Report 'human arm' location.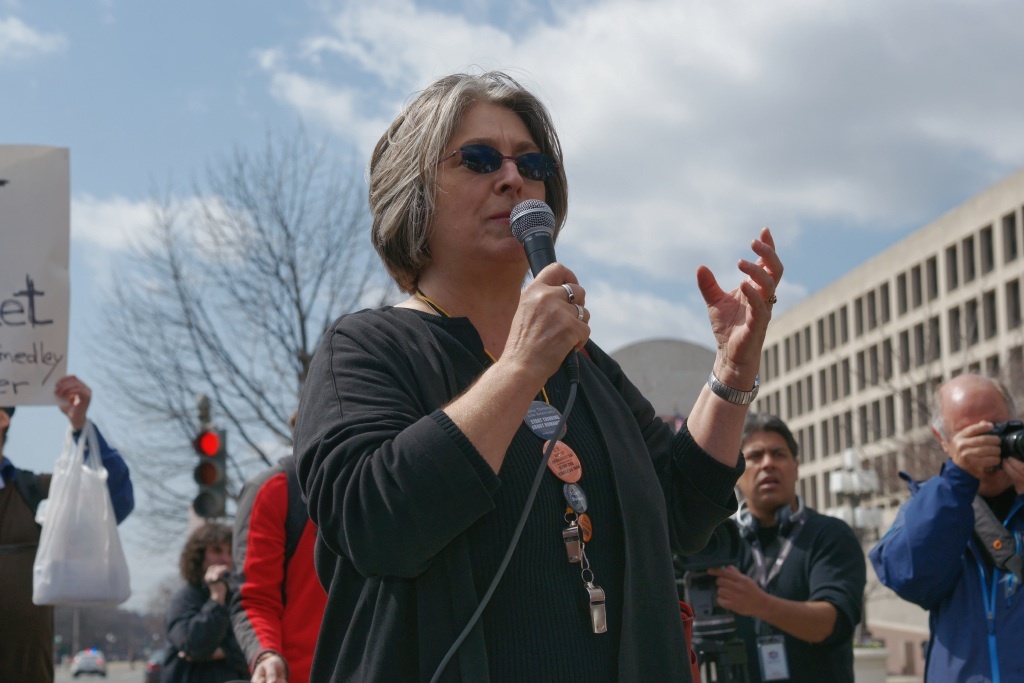
Report: <region>293, 262, 587, 571</region>.
